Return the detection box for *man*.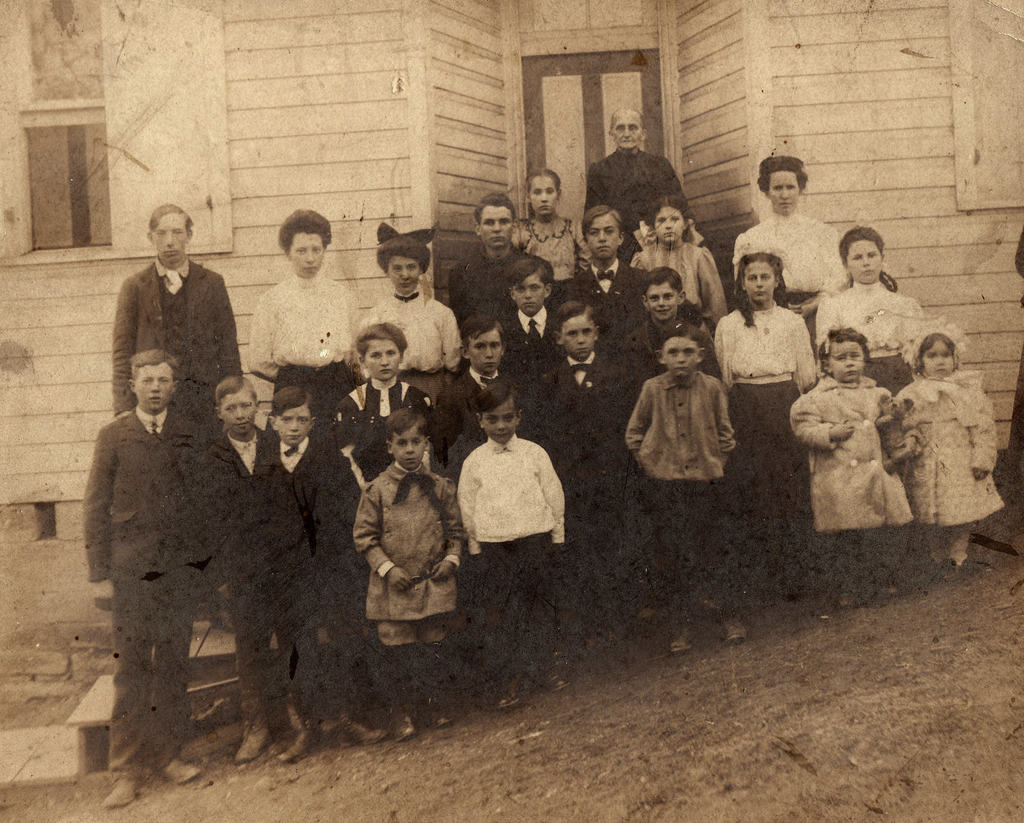
(108,202,252,414).
